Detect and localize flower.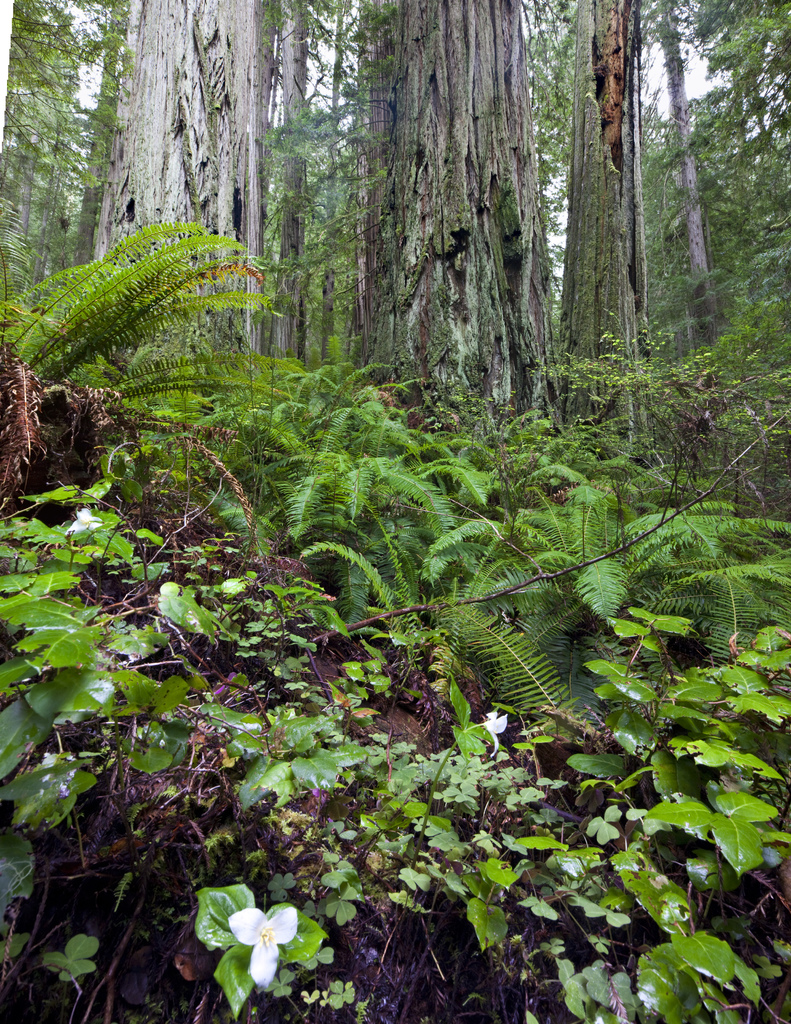
Localized at (475,705,509,756).
